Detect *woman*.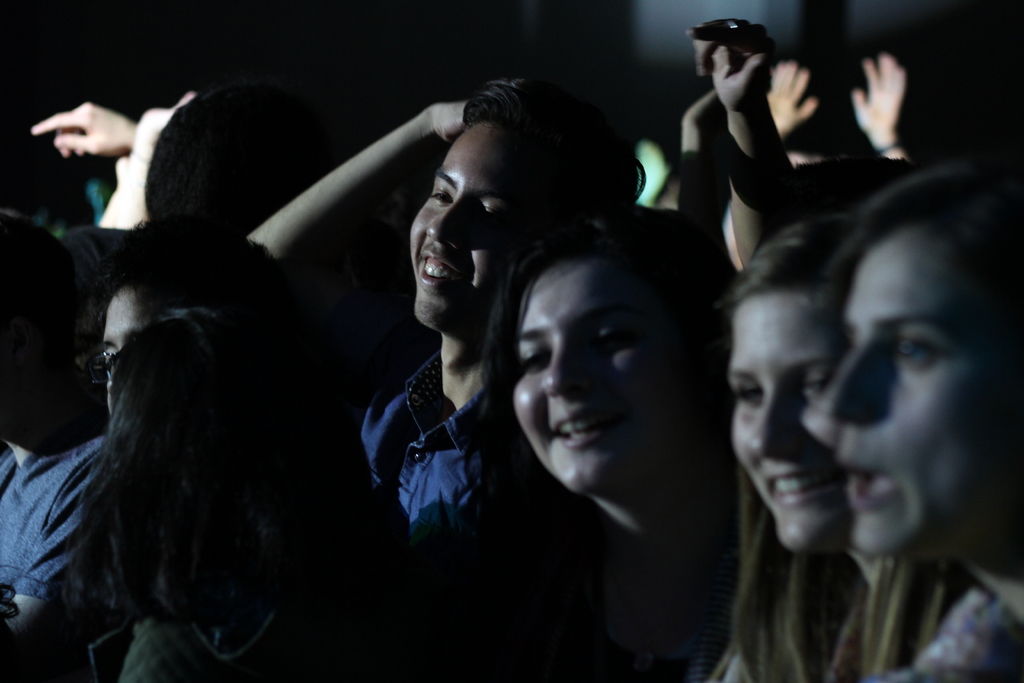
Detected at (0, 213, 99, 682).
